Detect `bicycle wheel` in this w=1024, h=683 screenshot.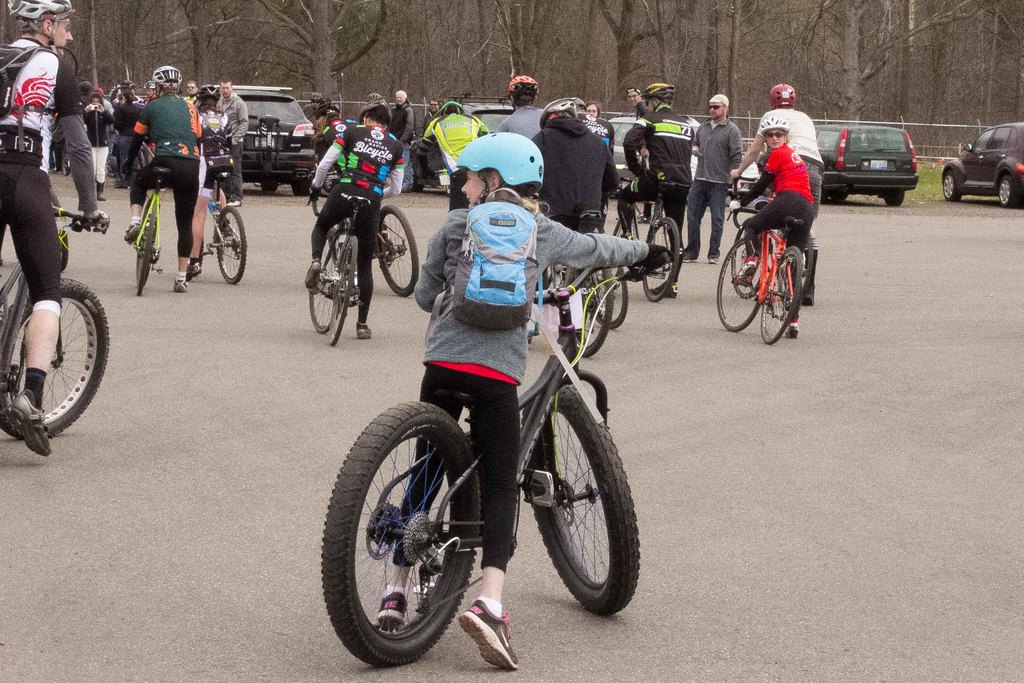
Detection: x1=641, y1=215, x2=682, y2=304.
